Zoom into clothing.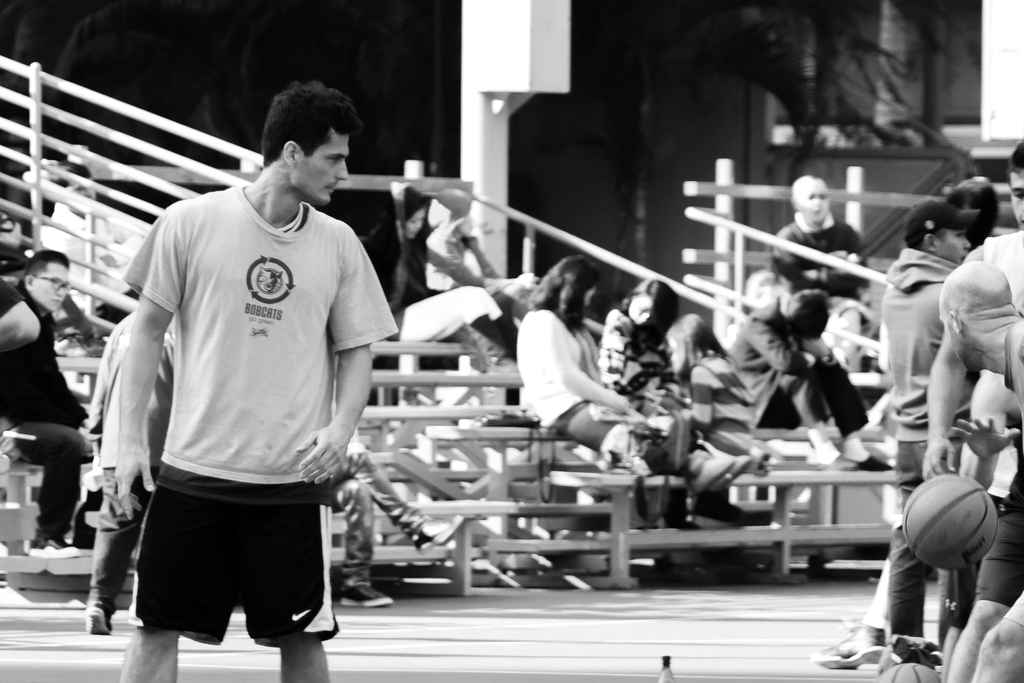
Zoom target: [left=361, top=227, right=431, bottom=322].
